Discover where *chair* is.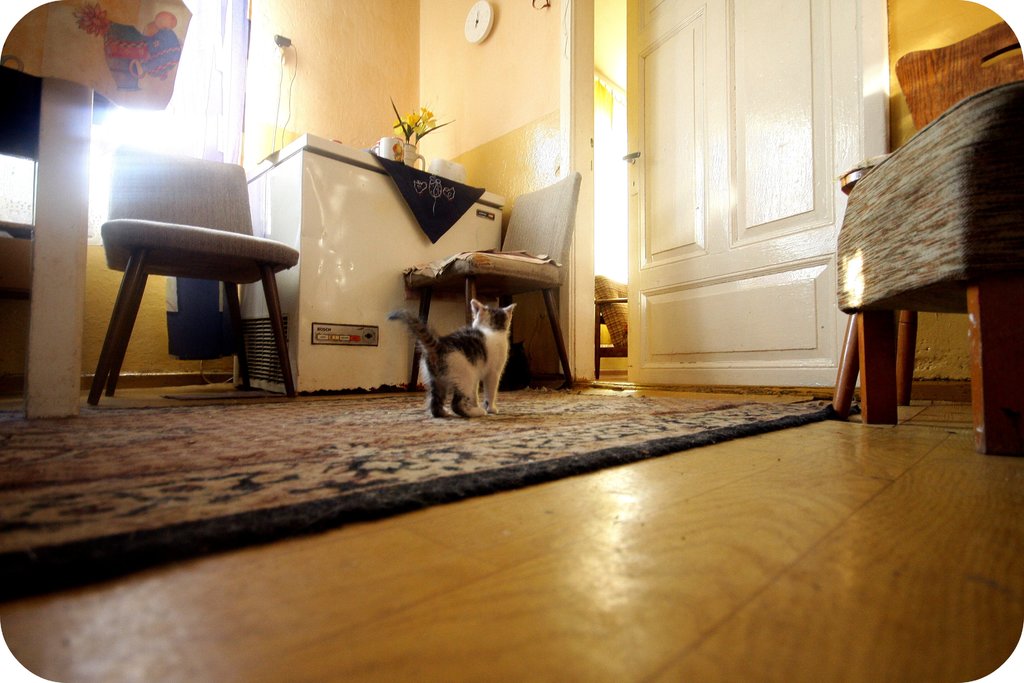
Discovered at {"x1": 834, "y1": 19, "x2": 1023, "y2": 457}.
